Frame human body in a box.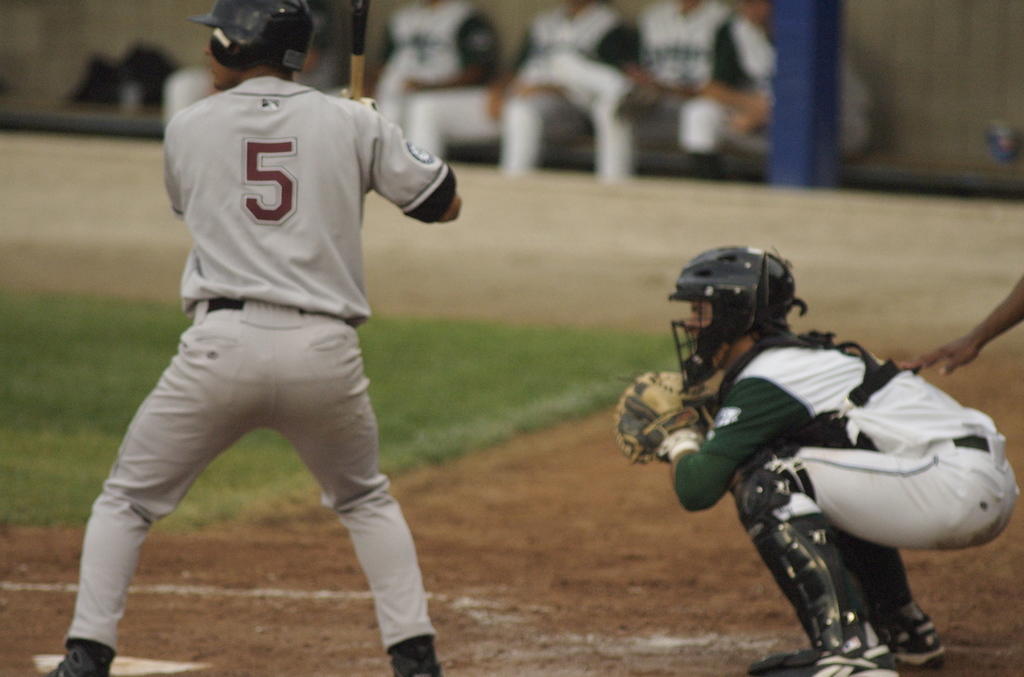
Rect(504, 6, 646, 186).
